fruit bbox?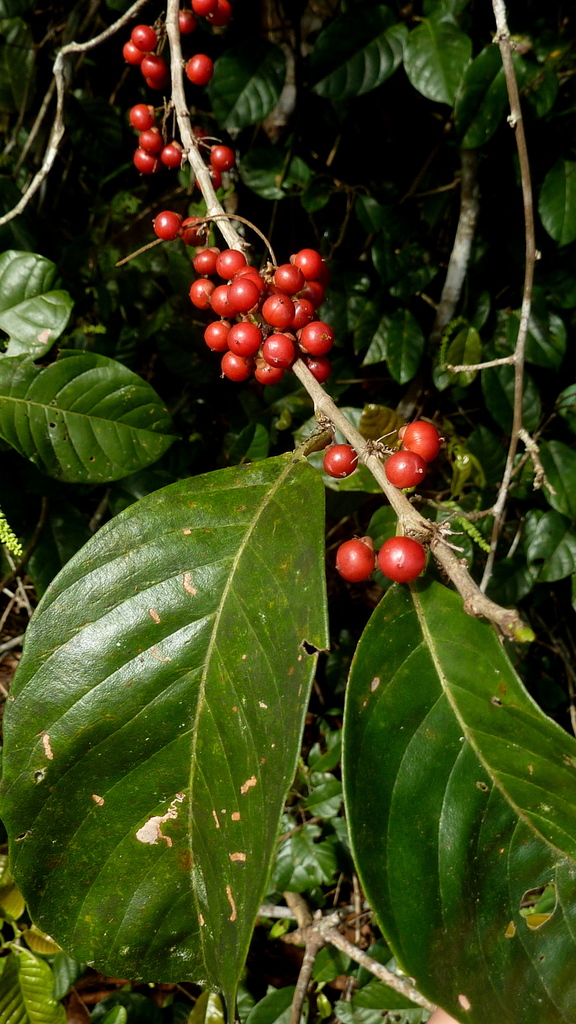
[x1=140, y1=124, x2=166, y2=148]
